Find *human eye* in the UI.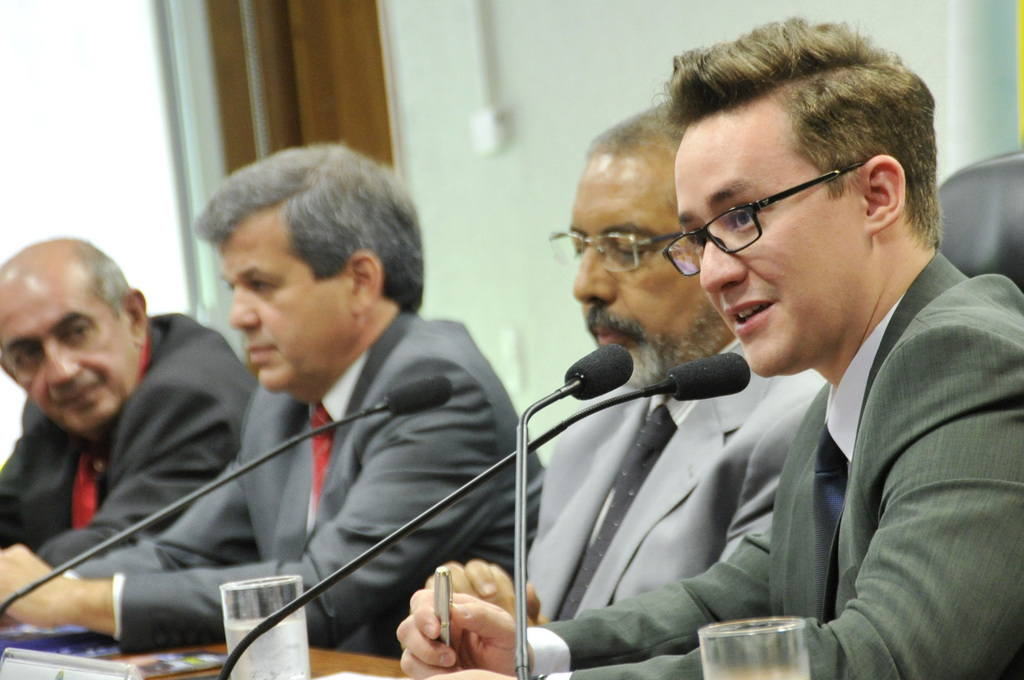
UI element at <box>613,238,651,266</box>.
